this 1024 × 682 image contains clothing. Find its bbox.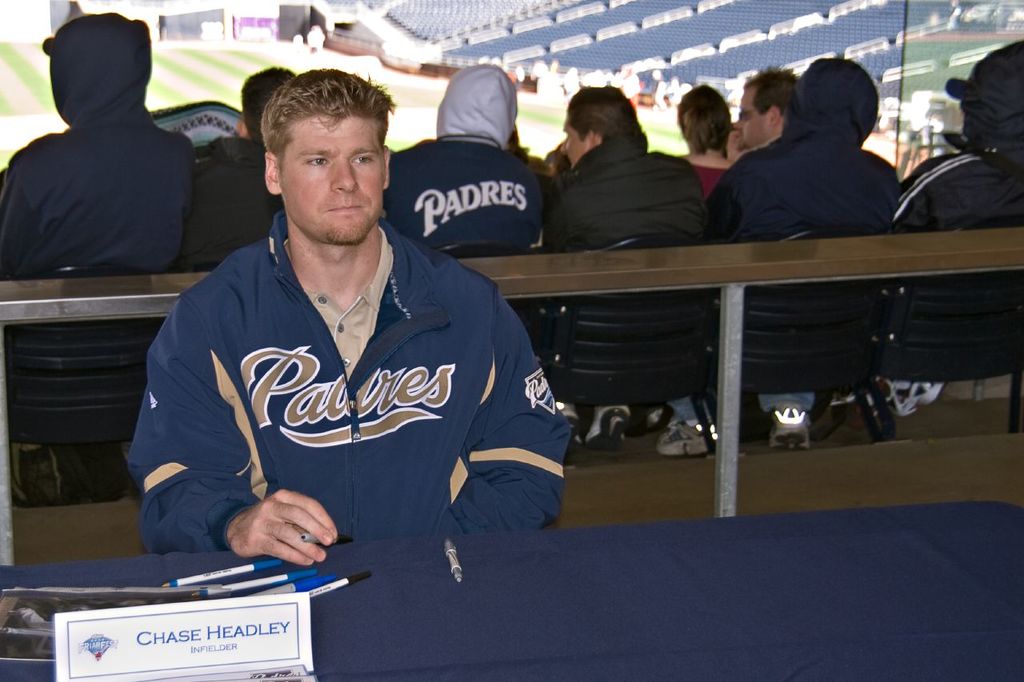
<box>890,39,1023,230</box>.
